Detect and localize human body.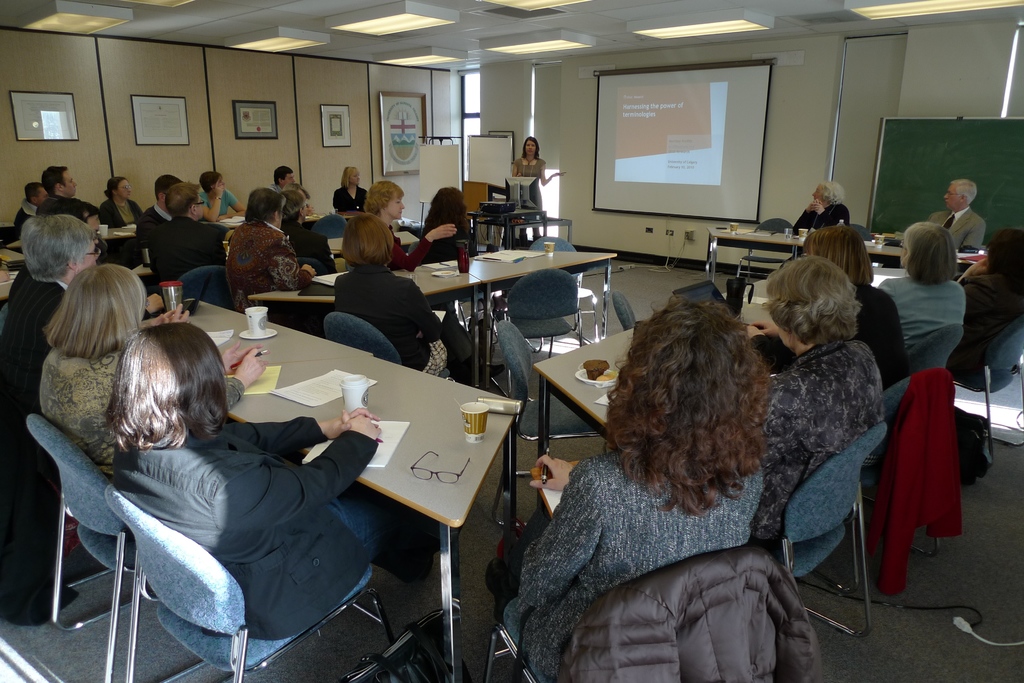
Localized at [329, 185, 366, 218].
